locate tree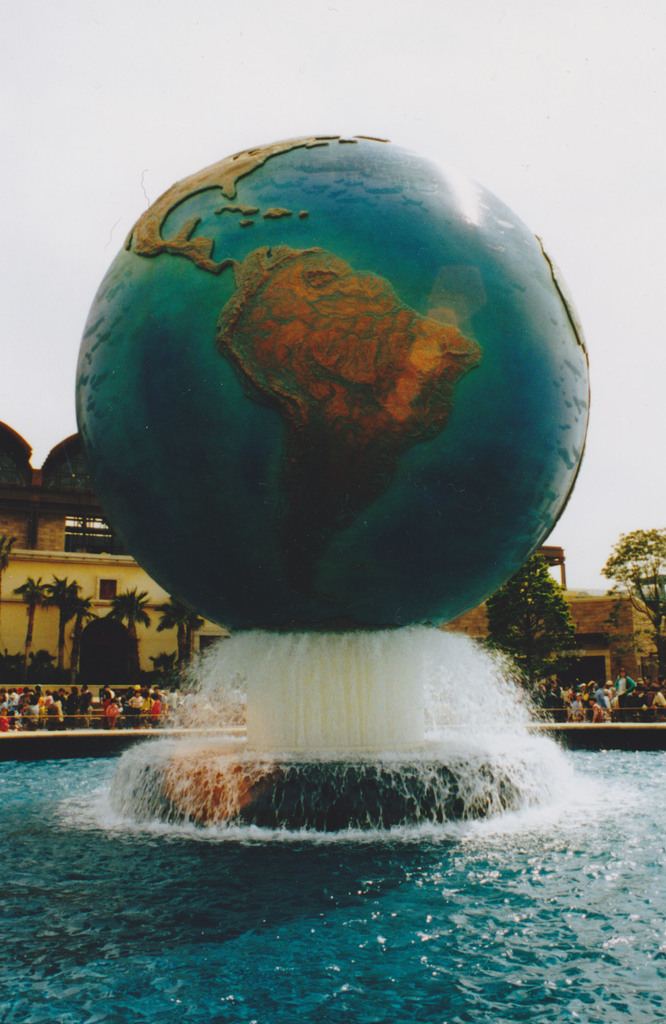
69, 588, 105, 684
